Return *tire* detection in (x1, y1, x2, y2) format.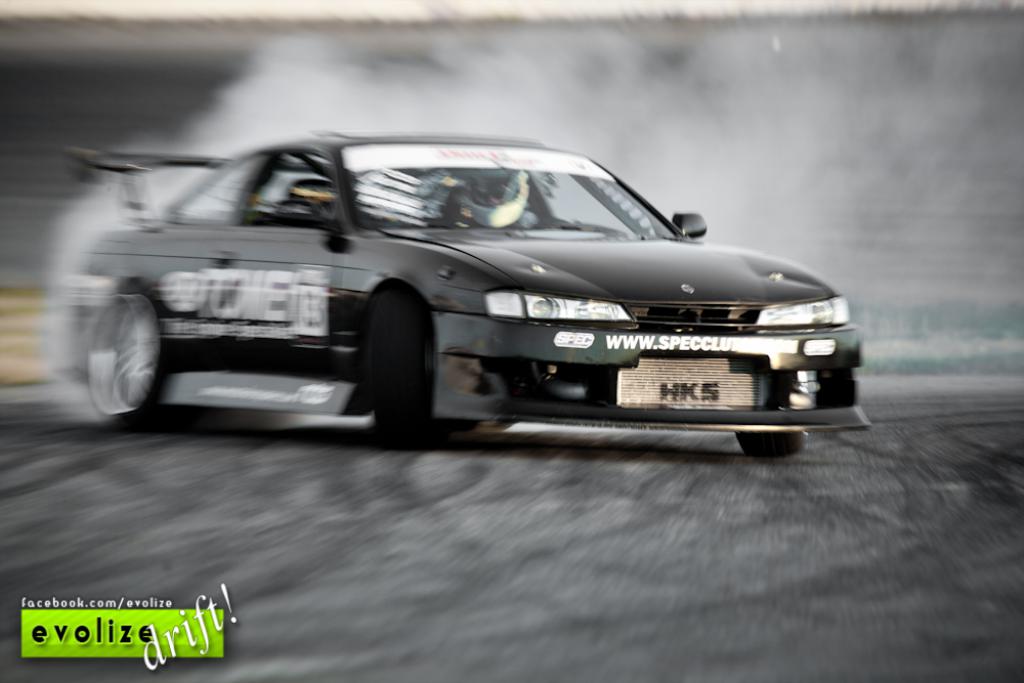
(353, 285, 441, 444).
